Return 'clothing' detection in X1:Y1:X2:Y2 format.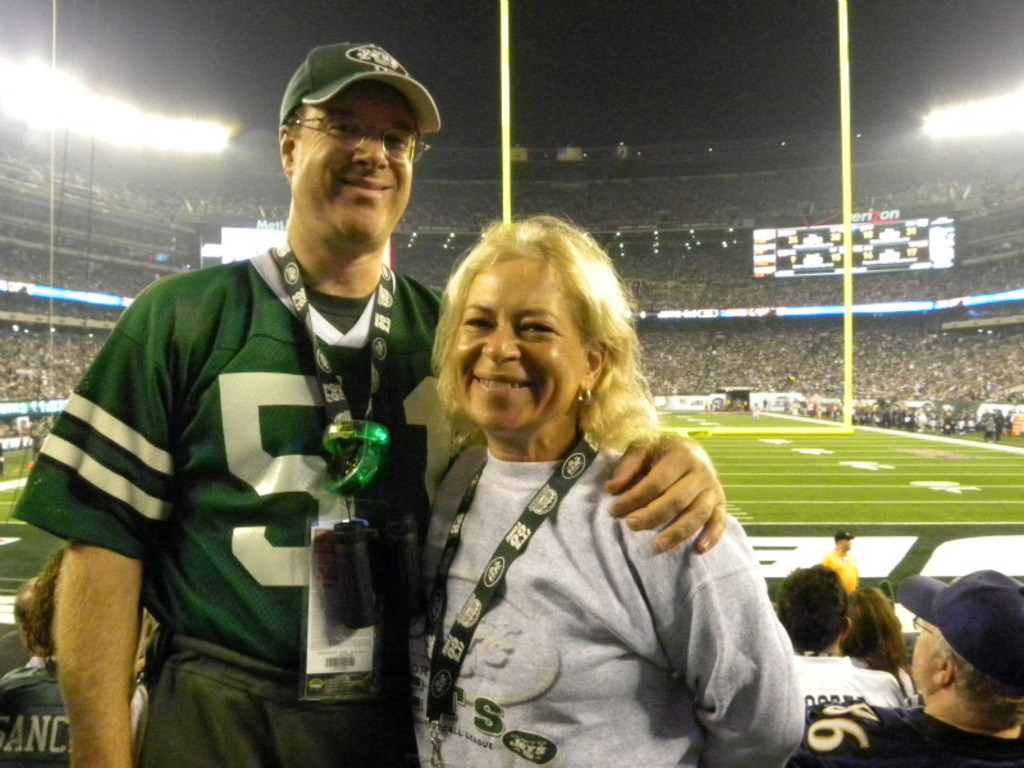
0:654:73:767.
